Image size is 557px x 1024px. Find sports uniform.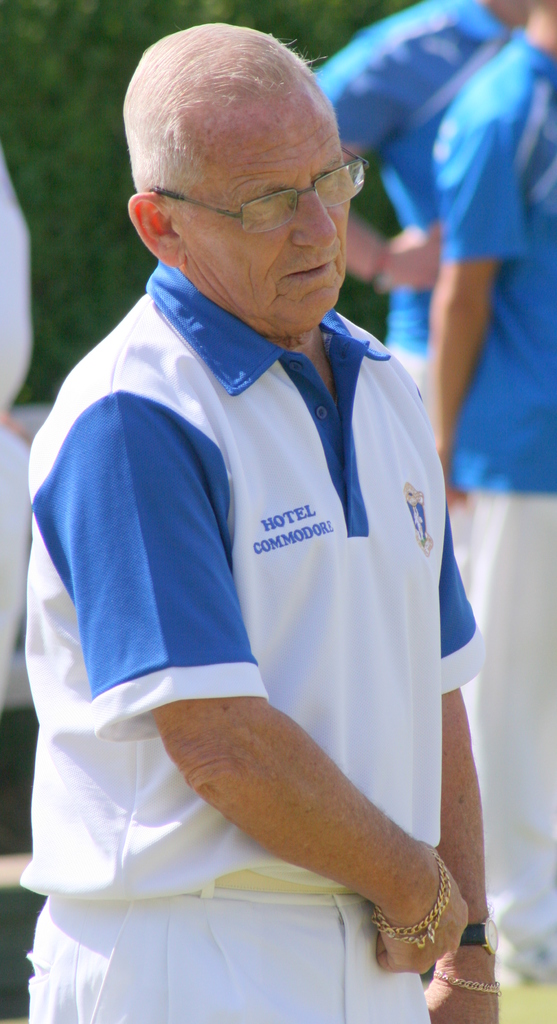
389,33,550,965.
